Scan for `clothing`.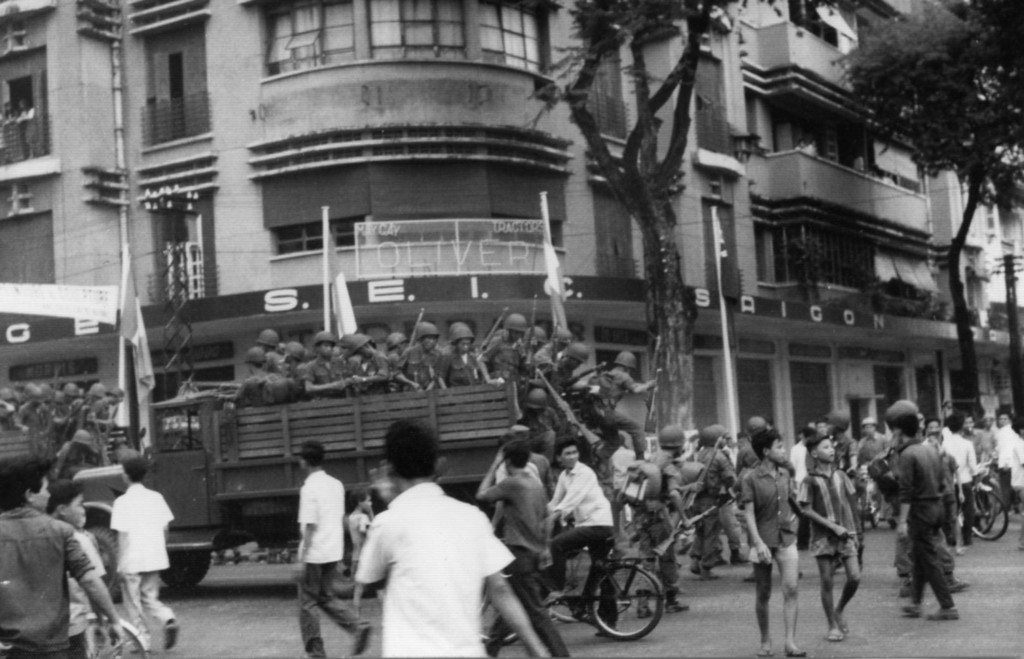
Scan result: rect(850, 427, 894, 473).
